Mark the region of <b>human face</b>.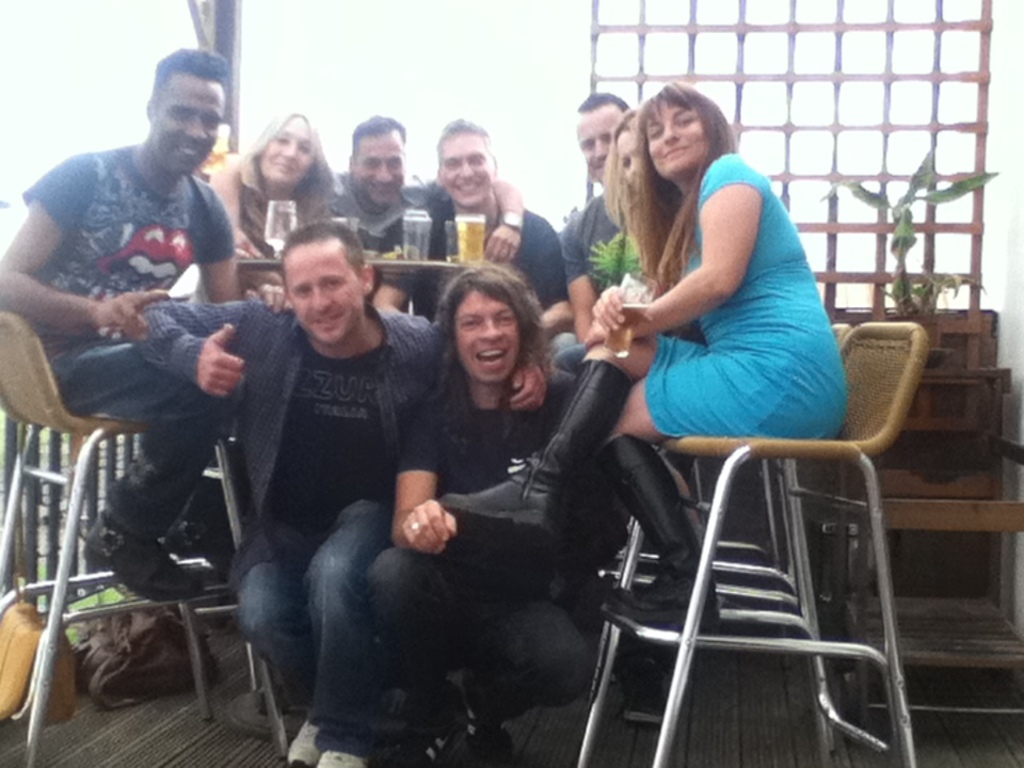
Region: (355, 128, 405, 205).
